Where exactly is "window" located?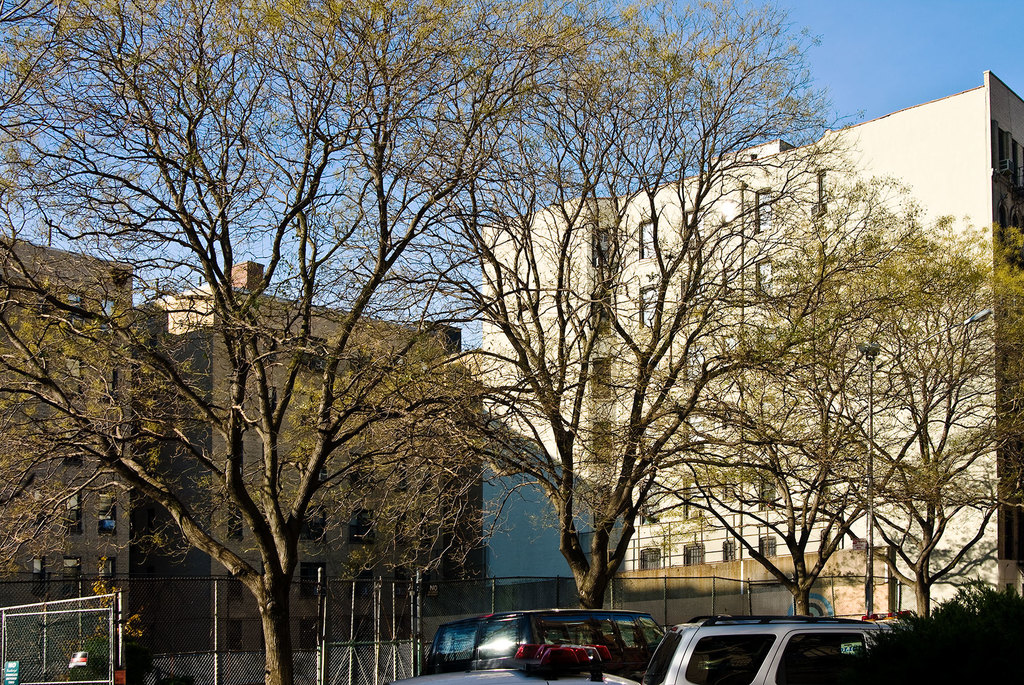
Its bounding box is {"left": 63, "top": 358, "right": 84, "bottom": 394}.
